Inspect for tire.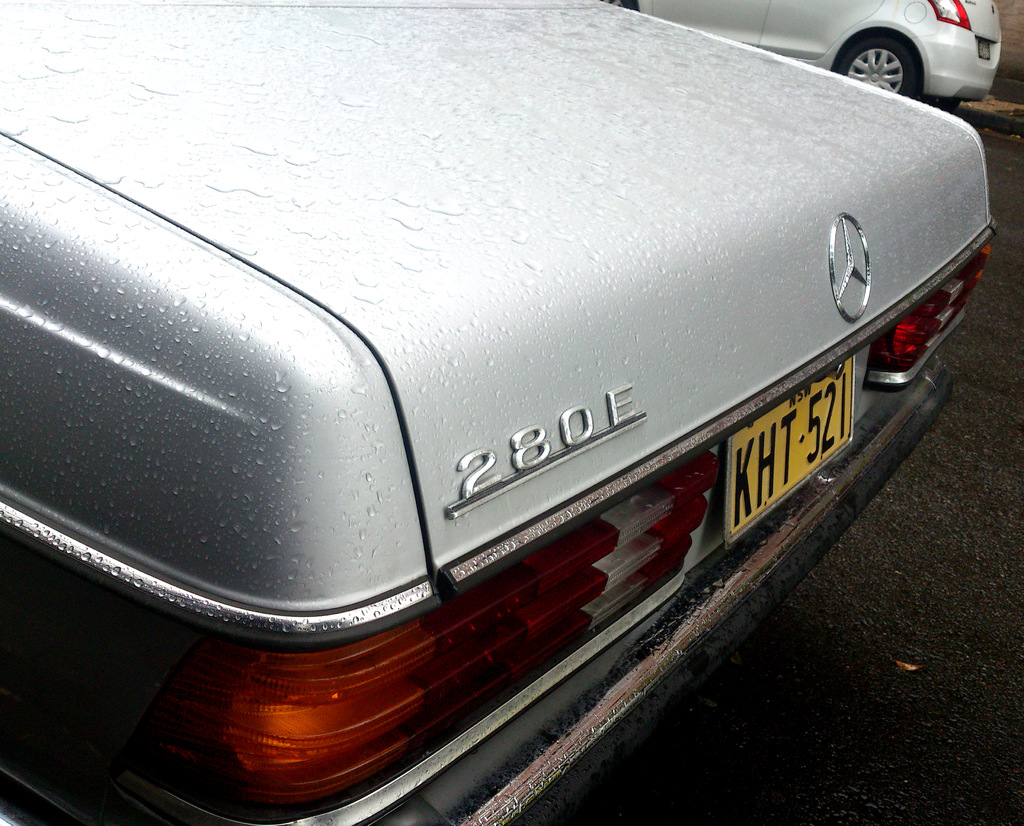
Inspection: (596, 0, 639, 12).
